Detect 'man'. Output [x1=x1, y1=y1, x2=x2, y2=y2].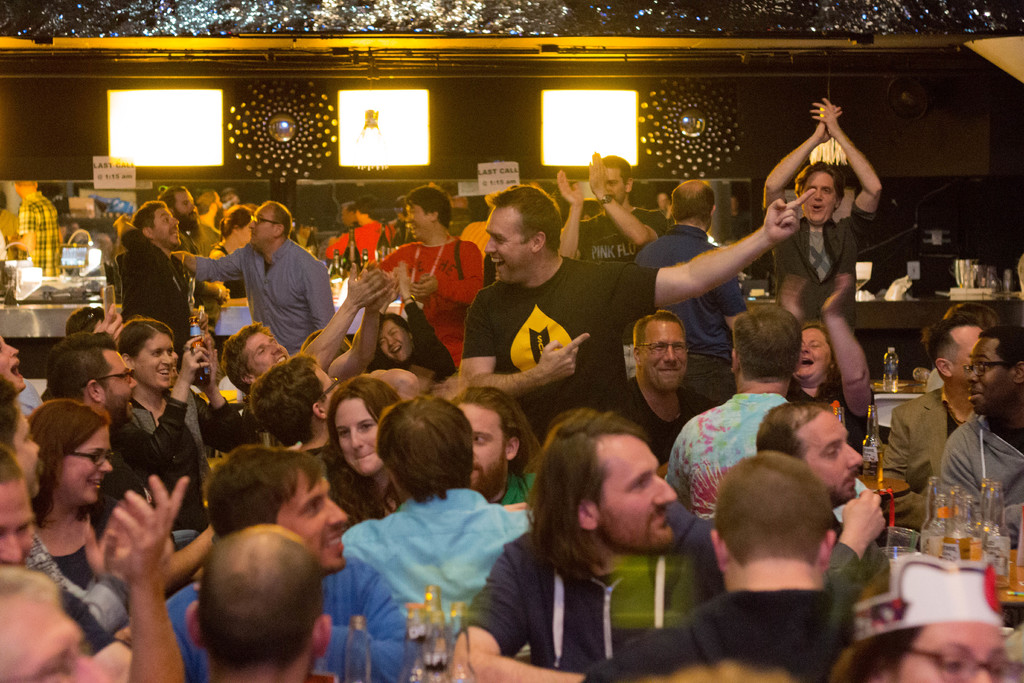
[x1=637, y1=187, x2=759, y2=406].
